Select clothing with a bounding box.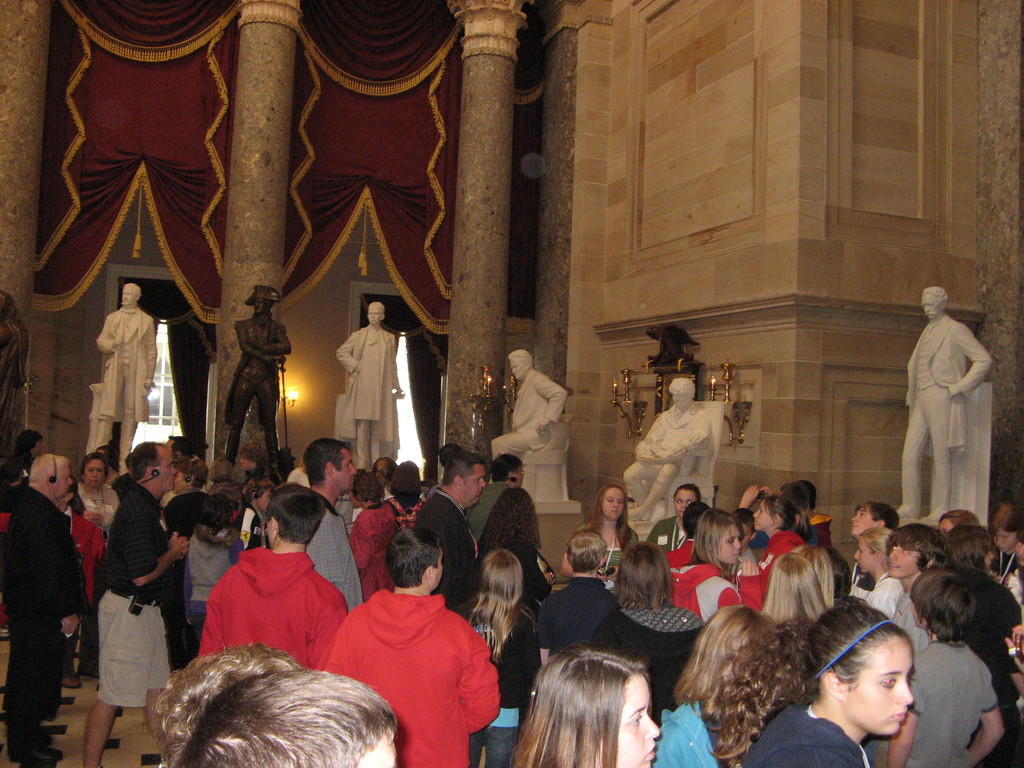
[x1=586, y1=600, x2=712, y2=703].
